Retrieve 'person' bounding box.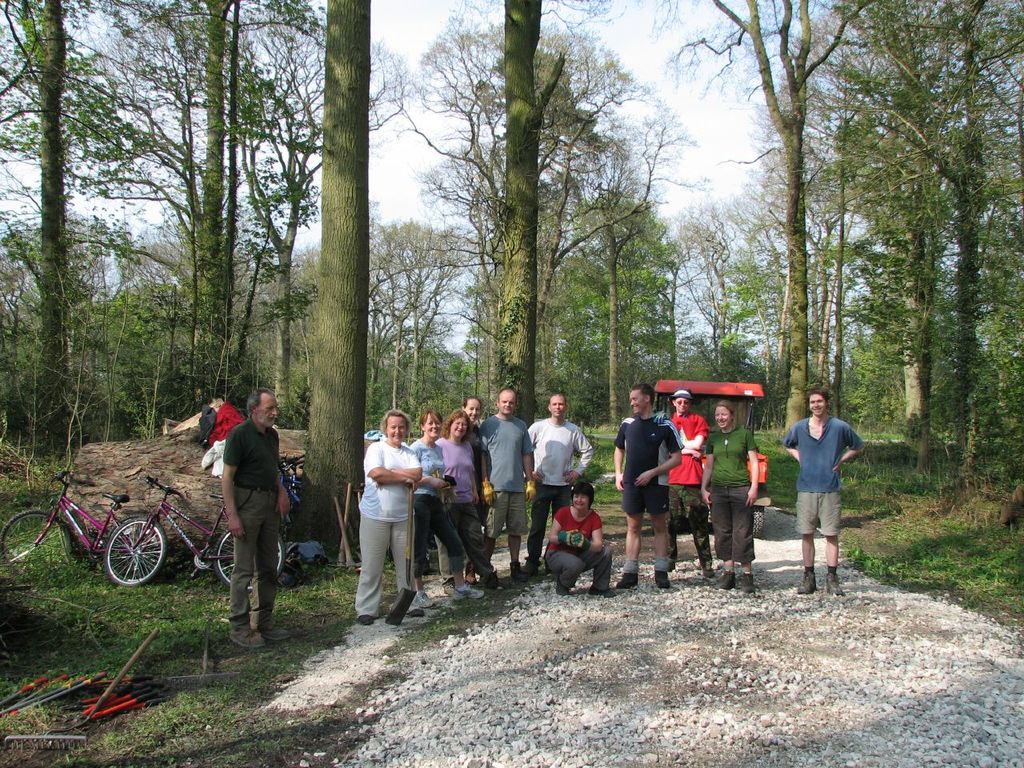
Bounding box: left=541, top=482, right=620, bottom=598.
